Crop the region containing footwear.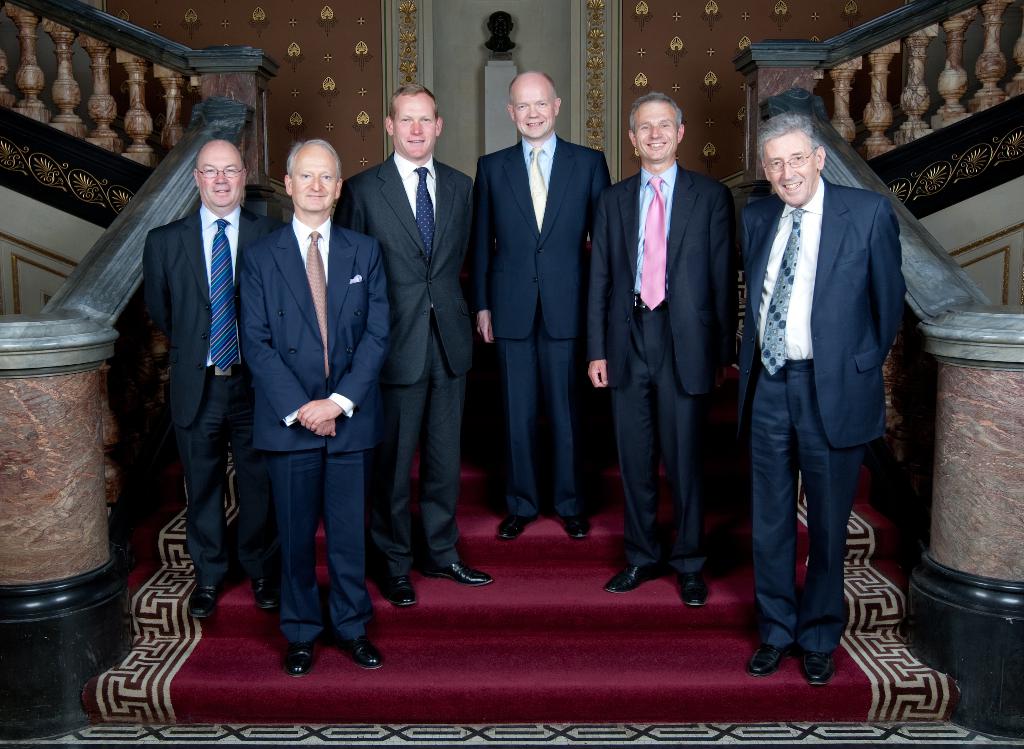
Crop region: crop(180, 579, 224, 621).
